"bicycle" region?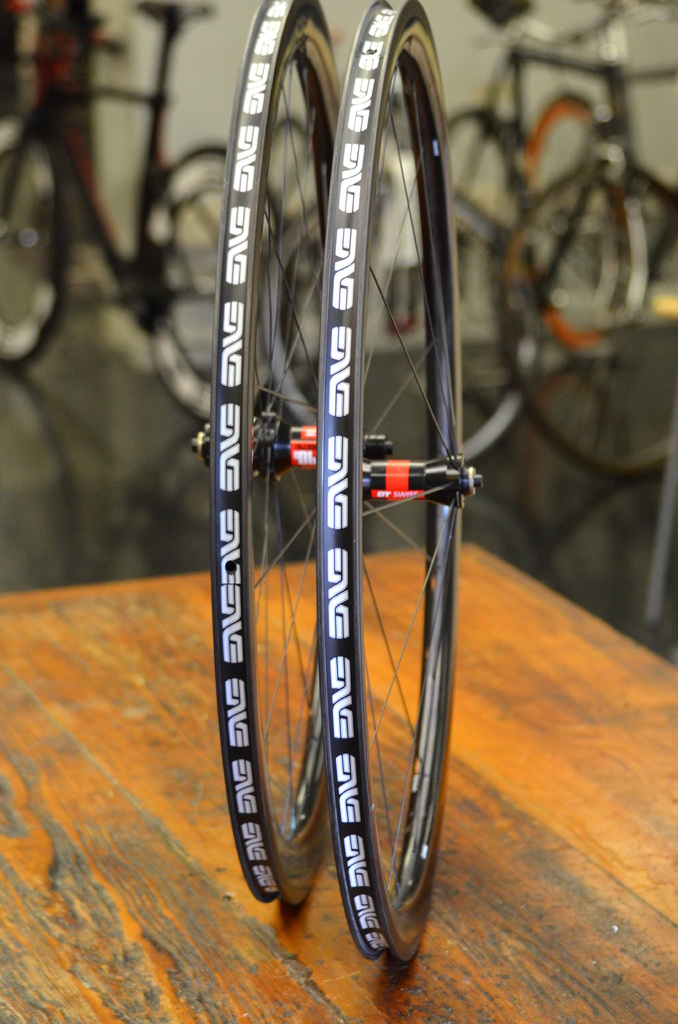
BBox(0, 0, 296, 423)
